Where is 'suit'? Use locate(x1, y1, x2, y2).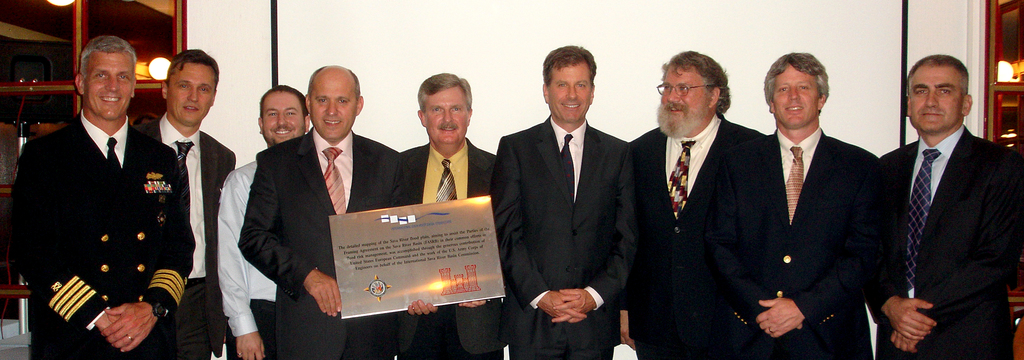
locate(383, 138, 497, 359).
